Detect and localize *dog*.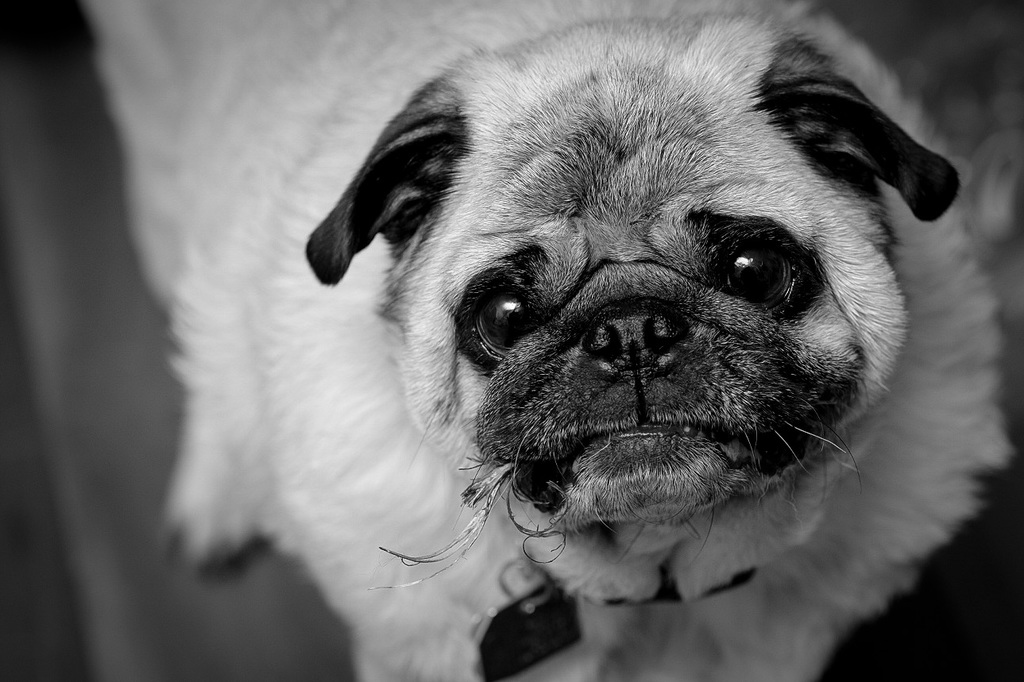
Localized at detection(83, 0, 1018, 681).
